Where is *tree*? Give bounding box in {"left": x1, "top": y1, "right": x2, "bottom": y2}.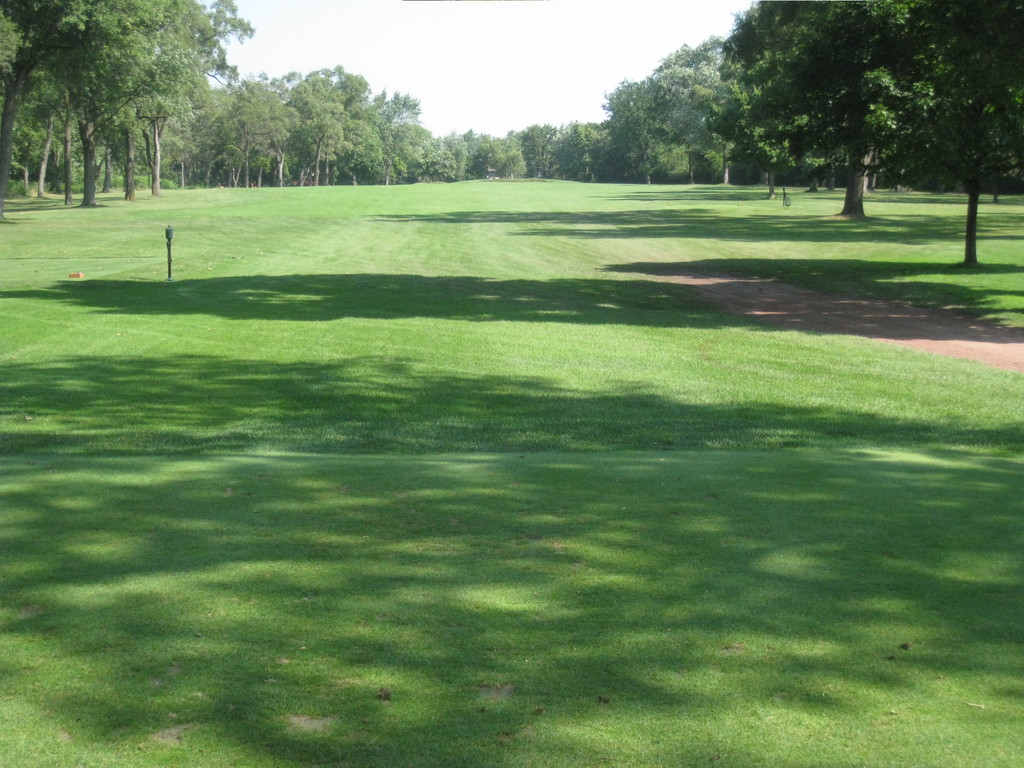
{"left": 700, "top": 0, "right": 939, "bottom": 221}.
